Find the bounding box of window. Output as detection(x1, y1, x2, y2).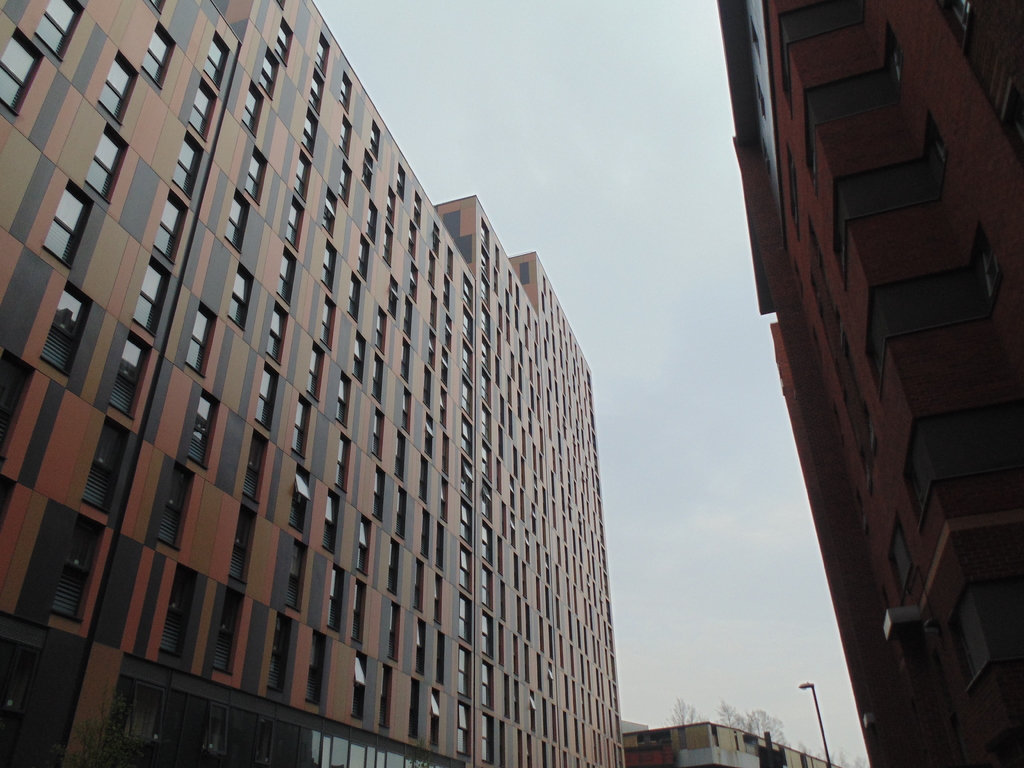
detection(463, 313, 476, 345).
